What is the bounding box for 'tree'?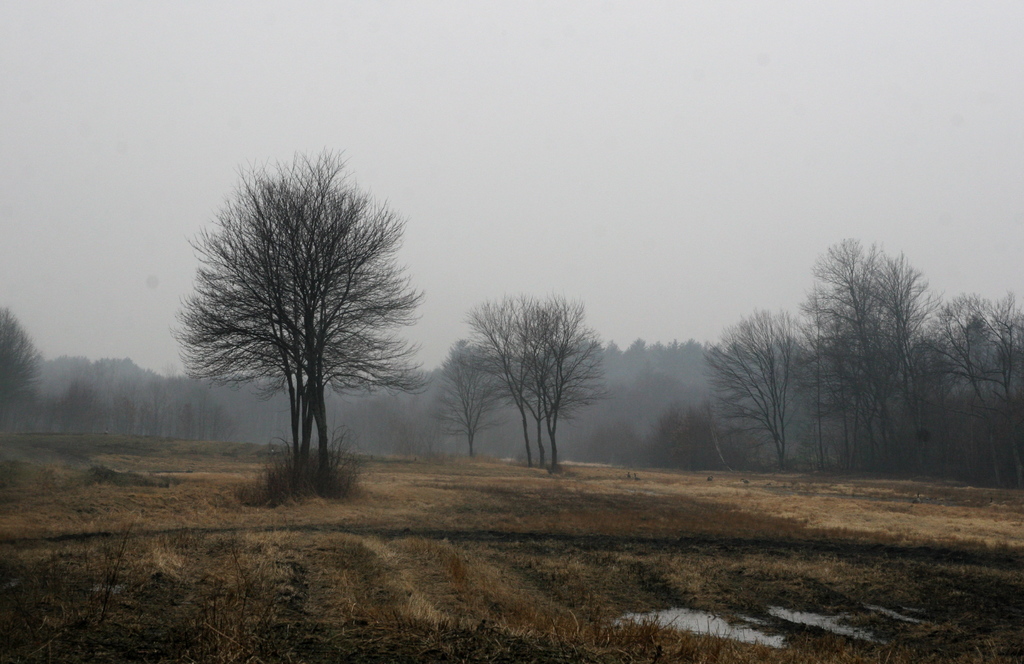
<region>794, 236, 943, 476</region>.
